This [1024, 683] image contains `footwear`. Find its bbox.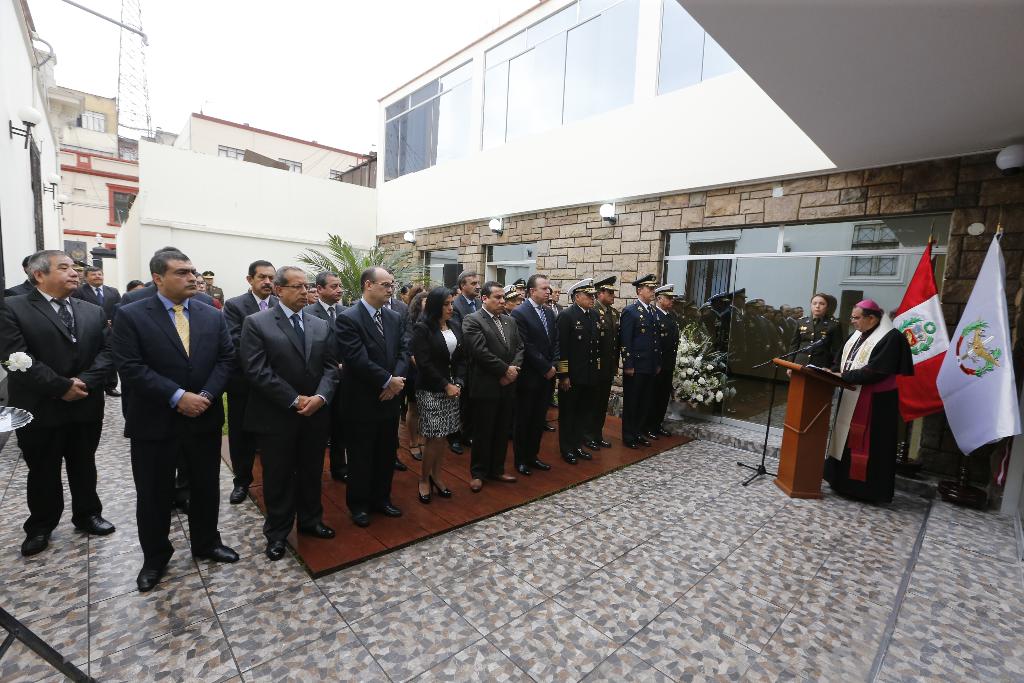
select_region(205, 541, 242, 566).
